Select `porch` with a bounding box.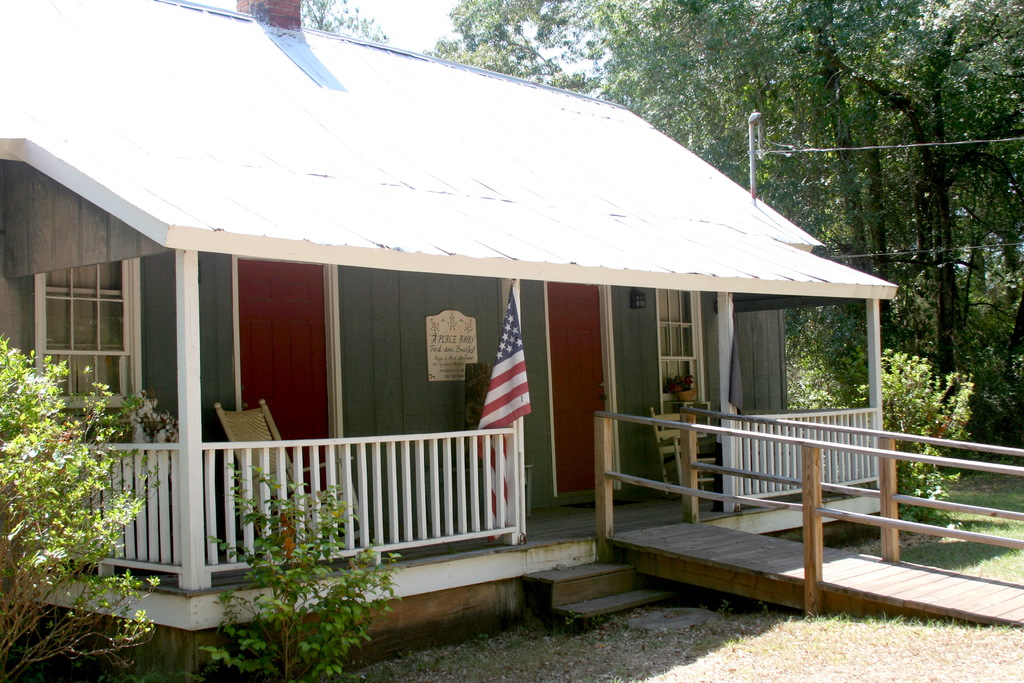
[716,397,908,514].
